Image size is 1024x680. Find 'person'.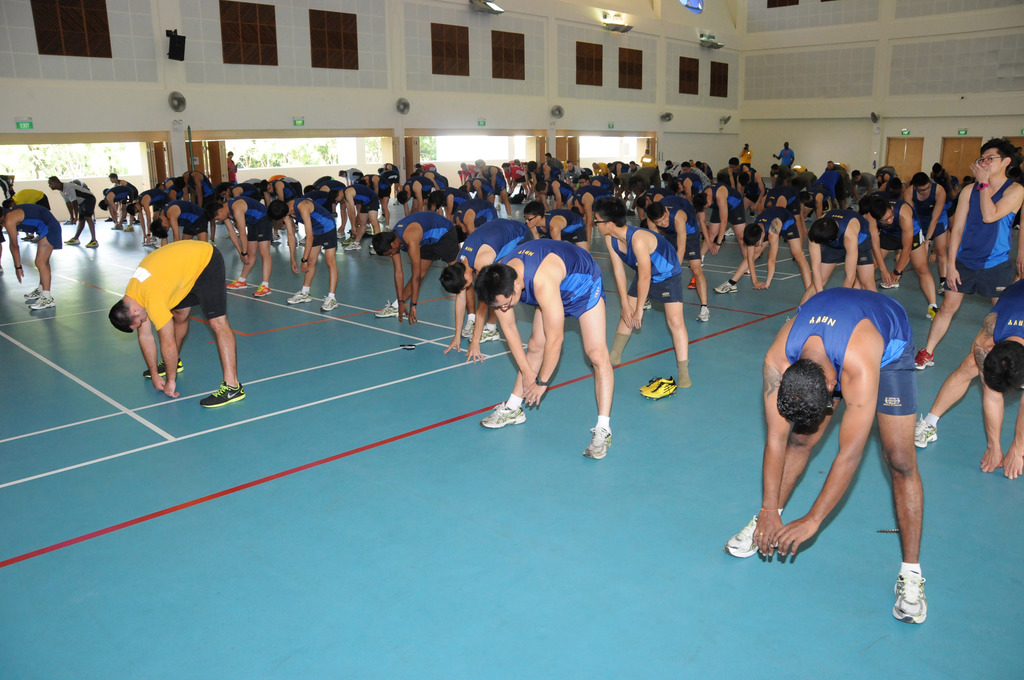
[110, 235, 248, 414].
